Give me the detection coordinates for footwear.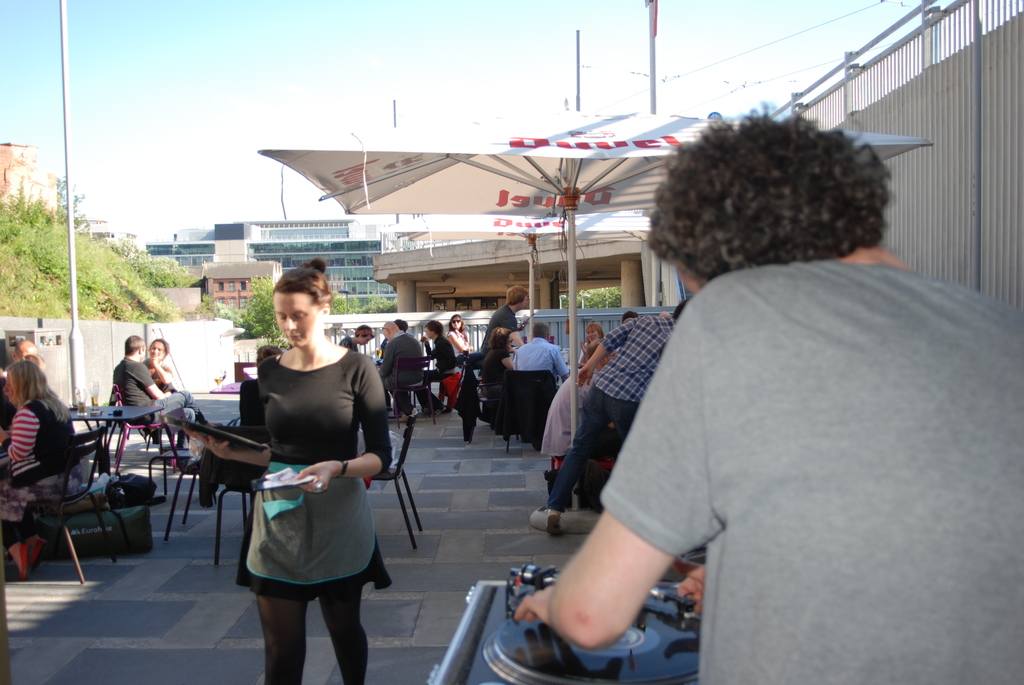
[left=542, top=511, right=564, bottom=540].
